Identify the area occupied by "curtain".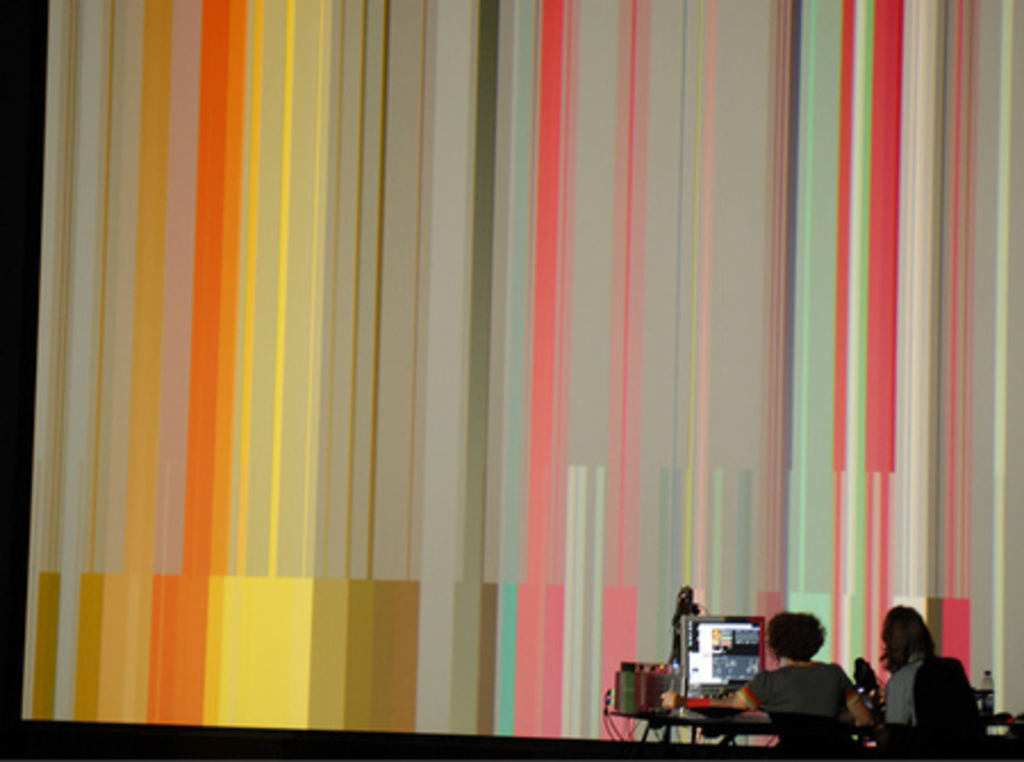
Area: BBox(14, 0, 1022, 755).
